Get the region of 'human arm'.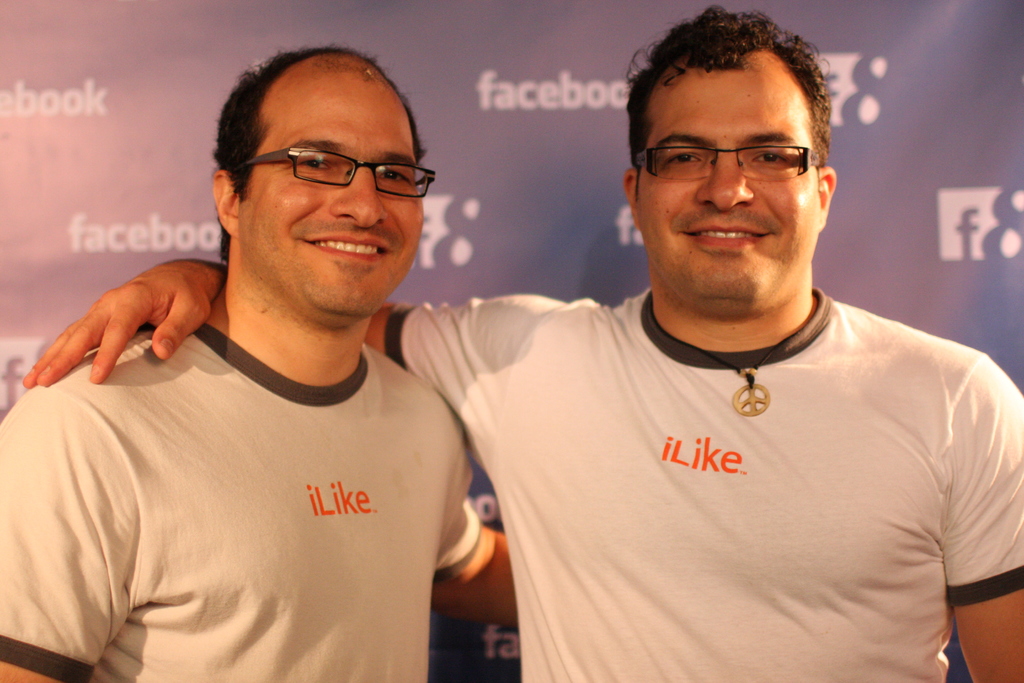
(950, 399, 1023, 682).
